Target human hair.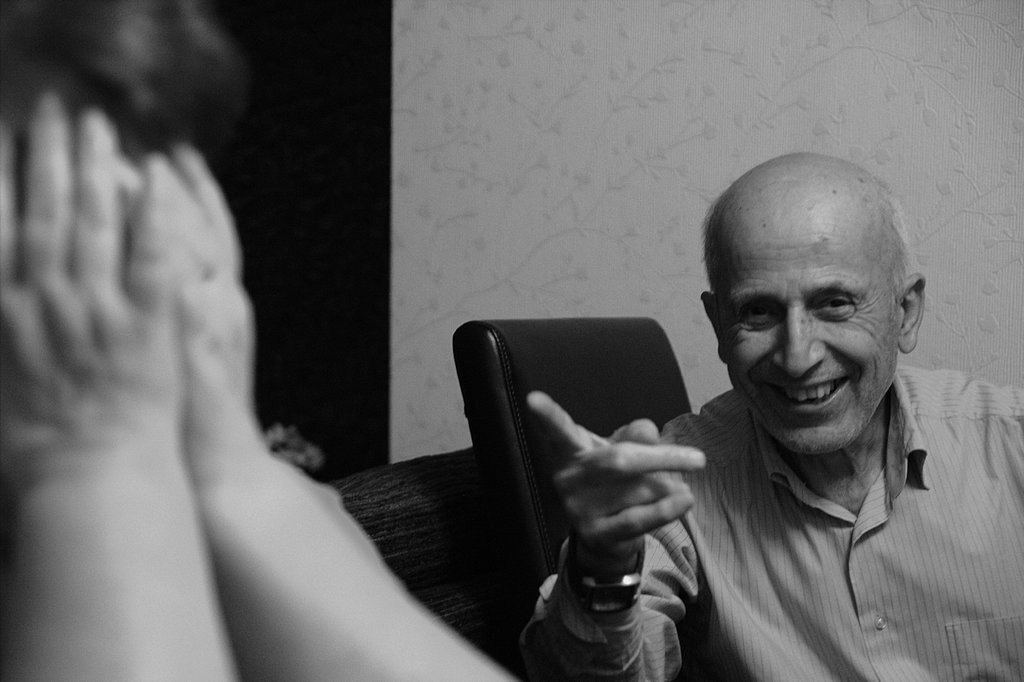
Target region: BBox(699, 186, 922, 341).
